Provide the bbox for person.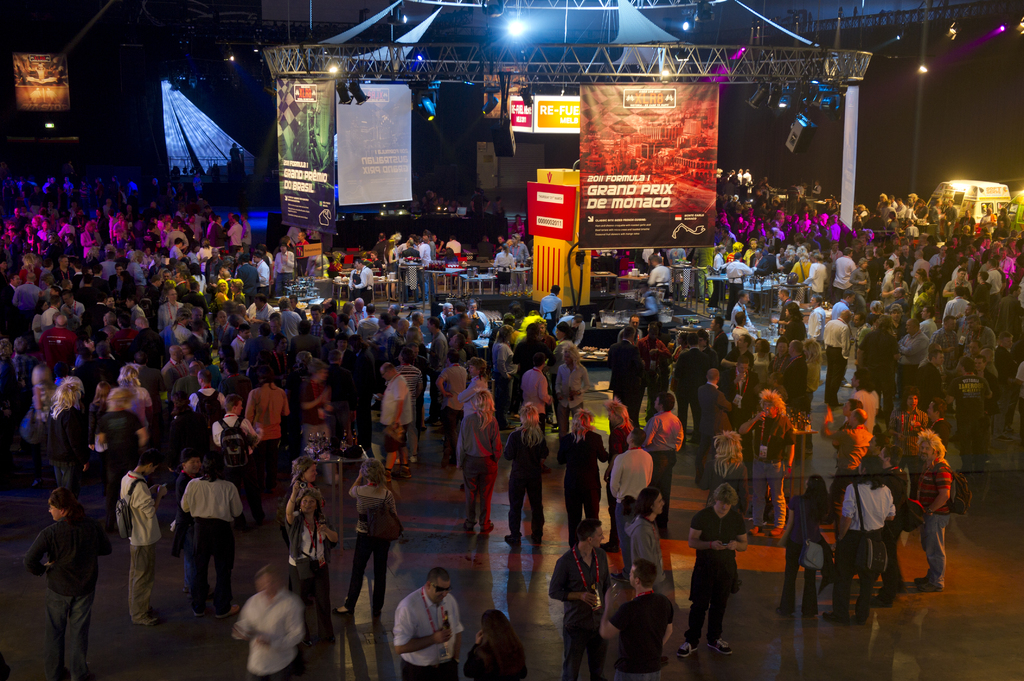
(x1=791, y1=476, x2=842, y2=607).
